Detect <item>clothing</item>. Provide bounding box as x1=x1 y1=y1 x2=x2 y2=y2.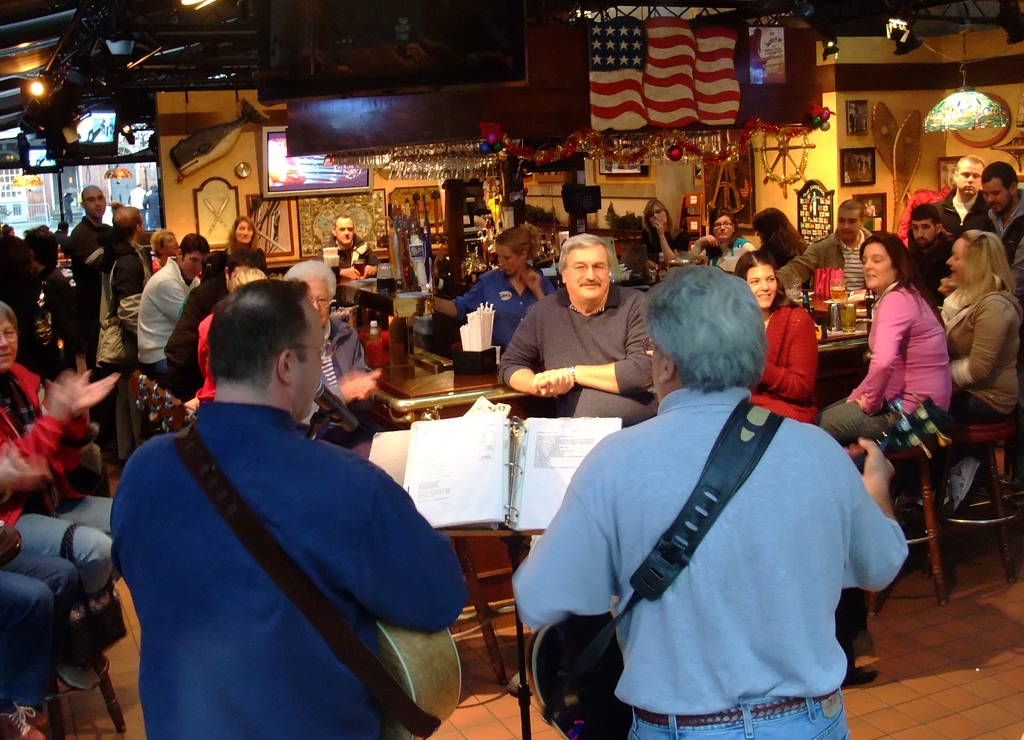
x1=295 y1=310 x2=390 y2=446.
